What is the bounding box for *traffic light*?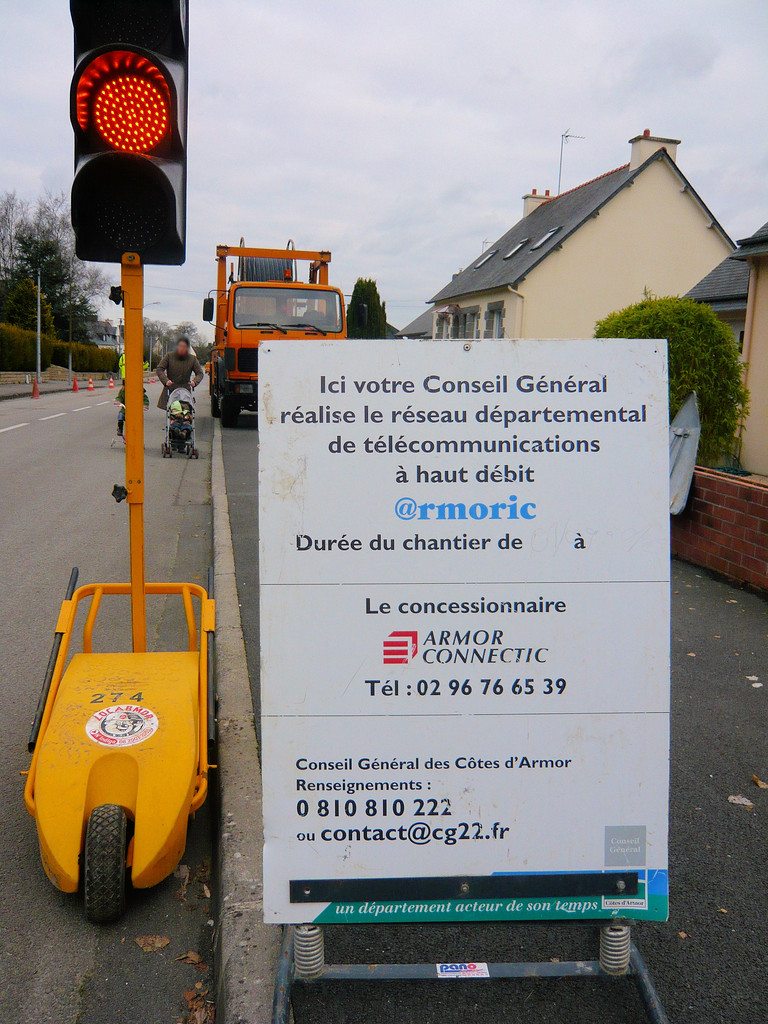
<region>69, 0, 186, 263</region>.
